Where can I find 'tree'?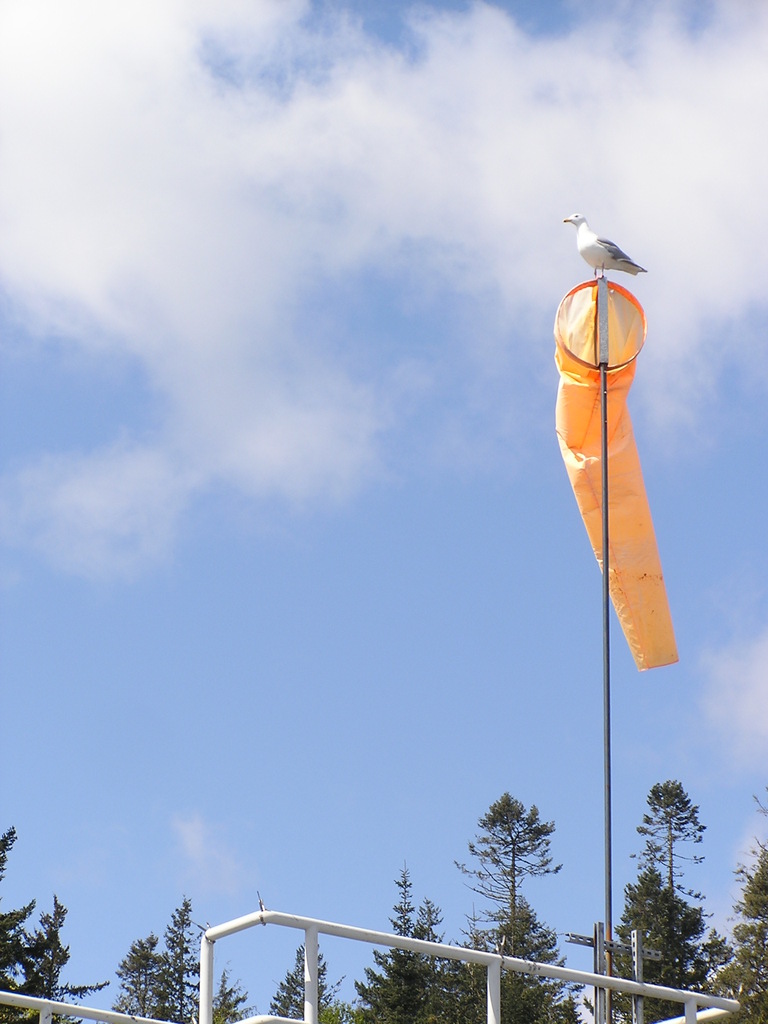
You can find it at locate(360, 857, 471, 1023).
